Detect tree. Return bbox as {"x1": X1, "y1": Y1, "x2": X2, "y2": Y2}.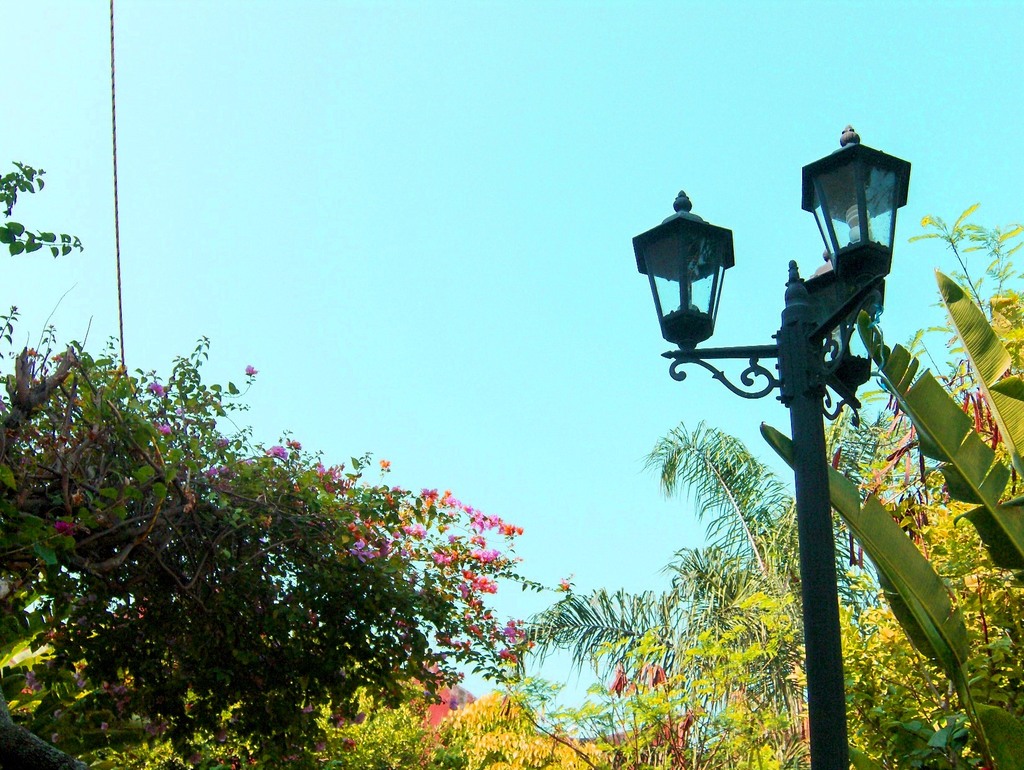
{"x1": 757, "y1": 261, "x2": 1021, "y2": 767}.
